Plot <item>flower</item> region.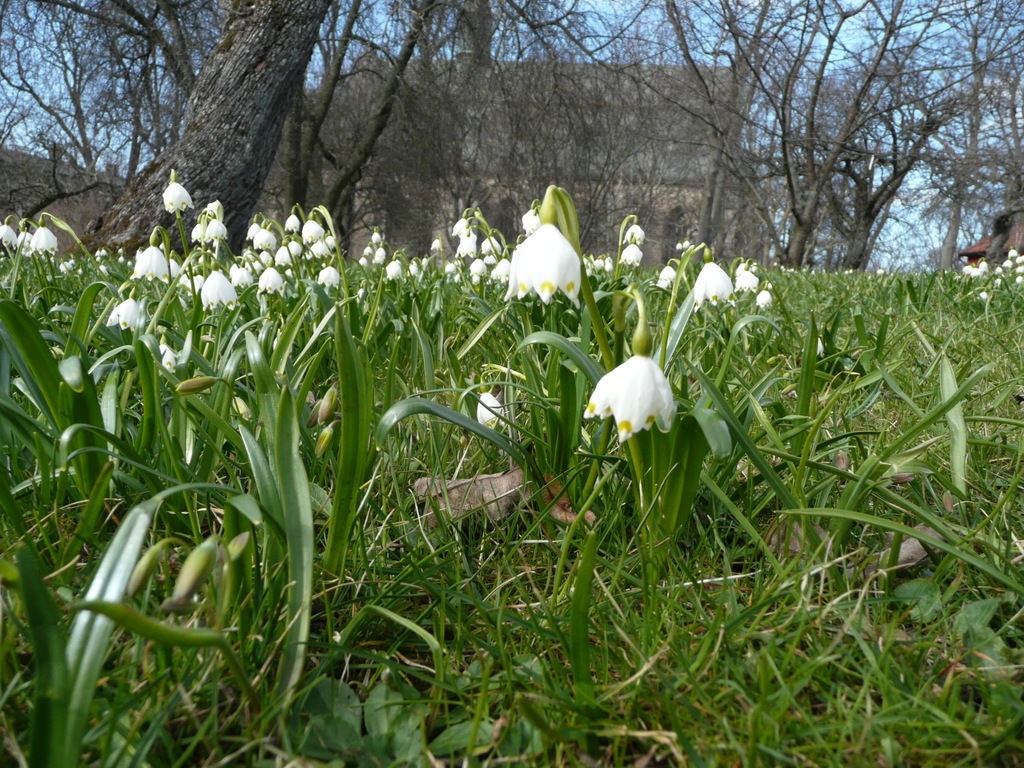
Plotted at x1=677, y1=240, x2=700, y2=256.
